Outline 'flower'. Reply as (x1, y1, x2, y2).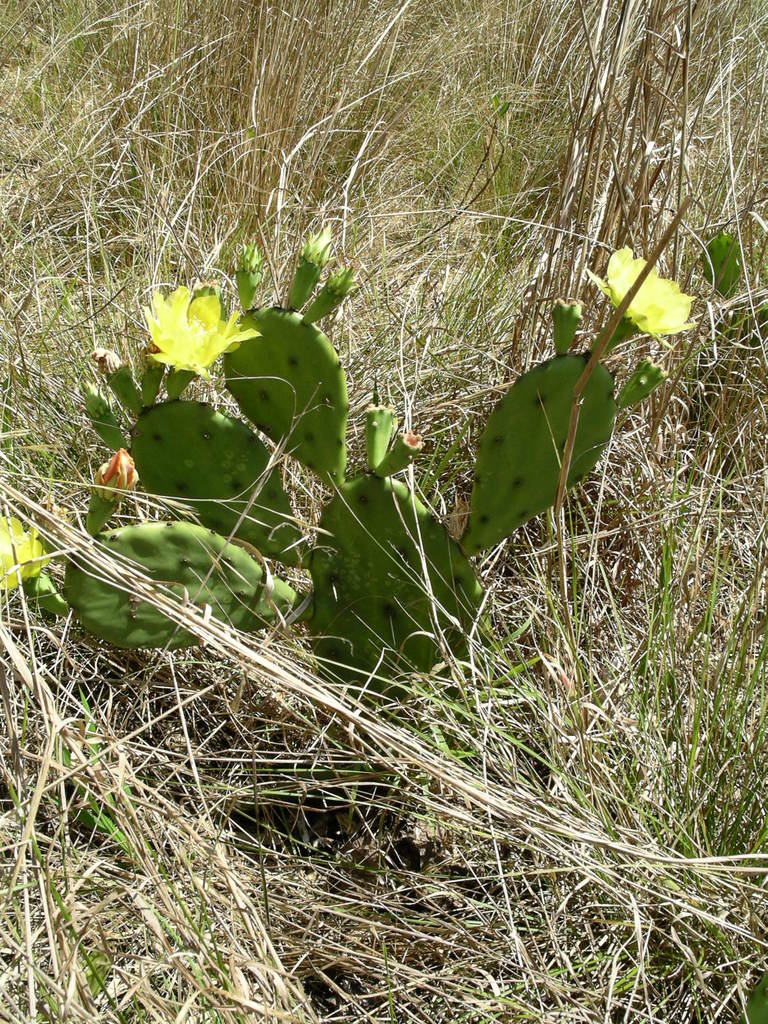
(593, 243, 703, 339).
